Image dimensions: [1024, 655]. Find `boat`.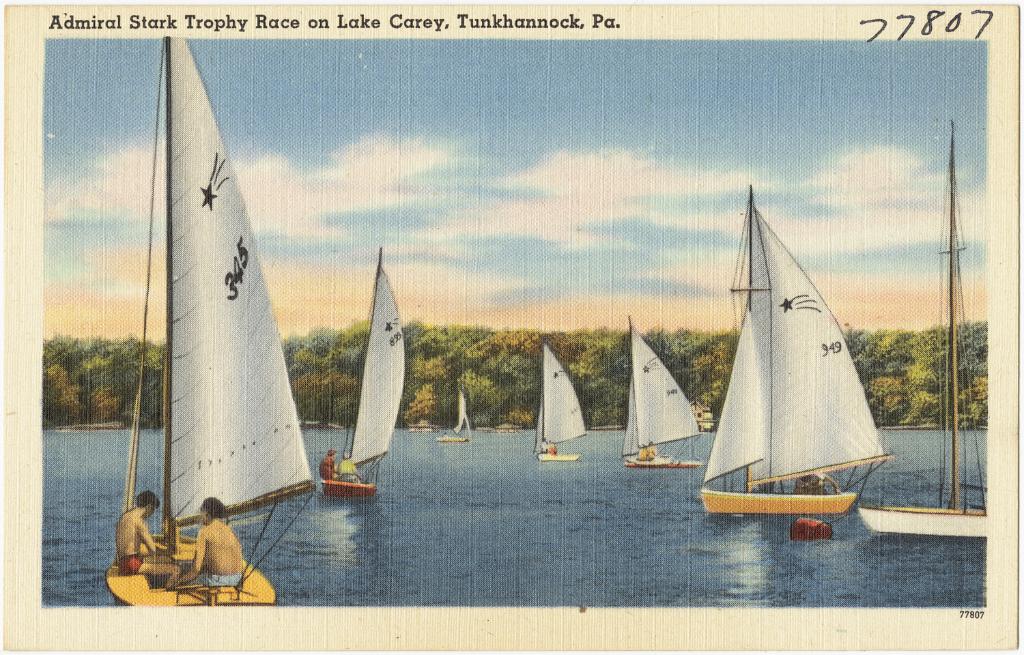
pyautogui.locateOnScreen(94, 36, 315, 602).
